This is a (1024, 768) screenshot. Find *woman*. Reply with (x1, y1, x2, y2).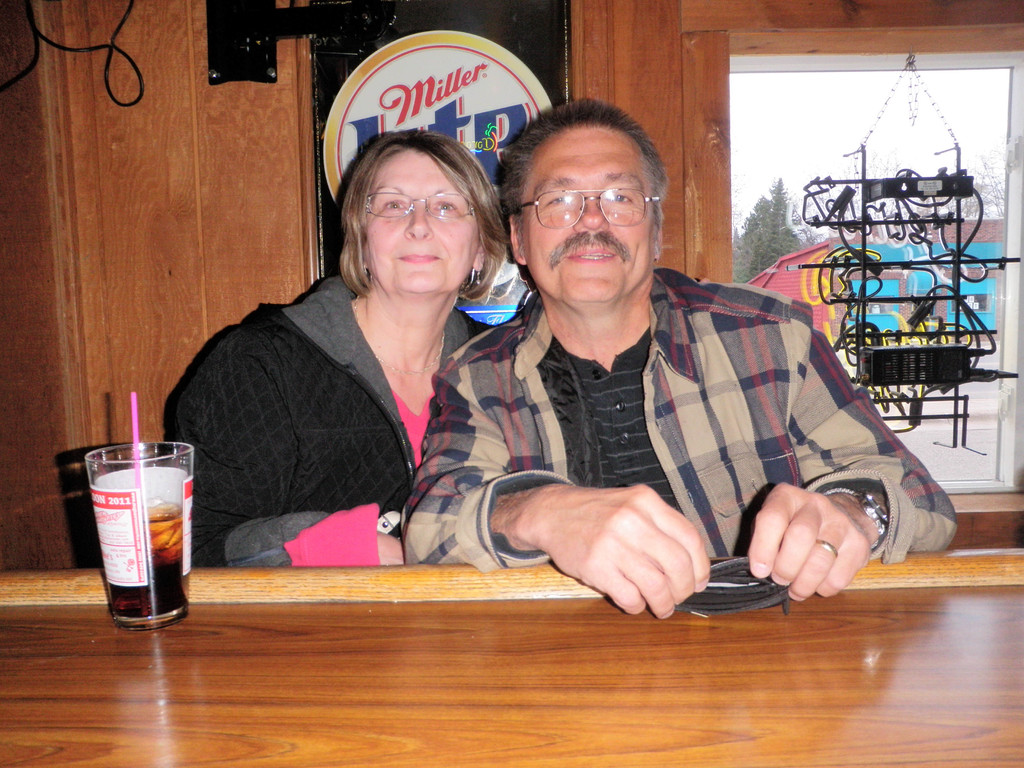
(156, 125, 513, 580).
